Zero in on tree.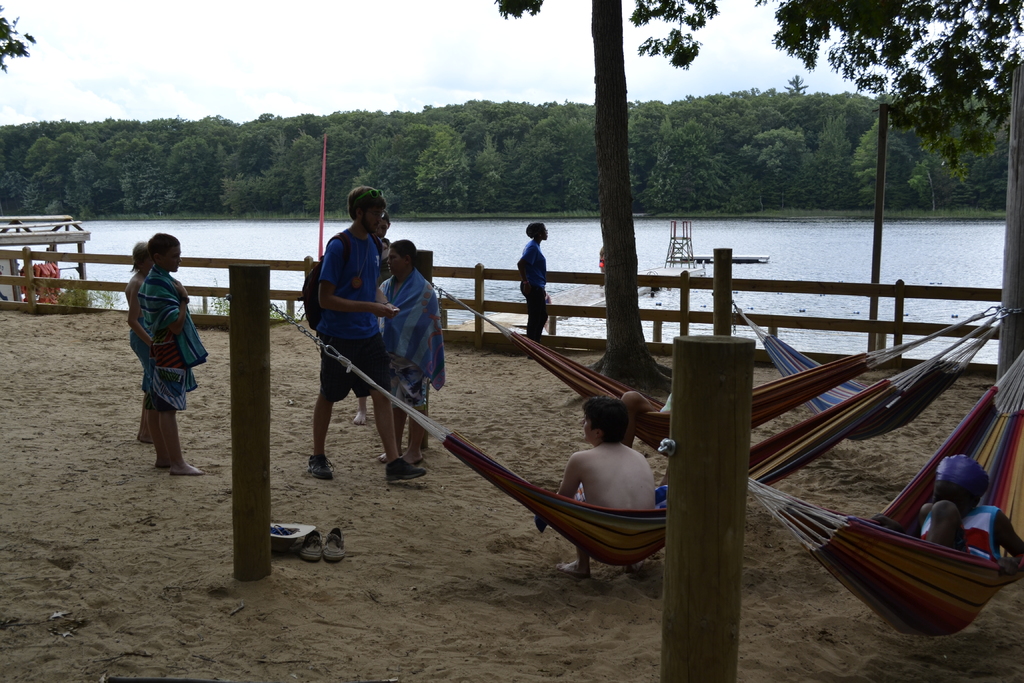
Zeroed in: rect(463, 90, 504, 214).
